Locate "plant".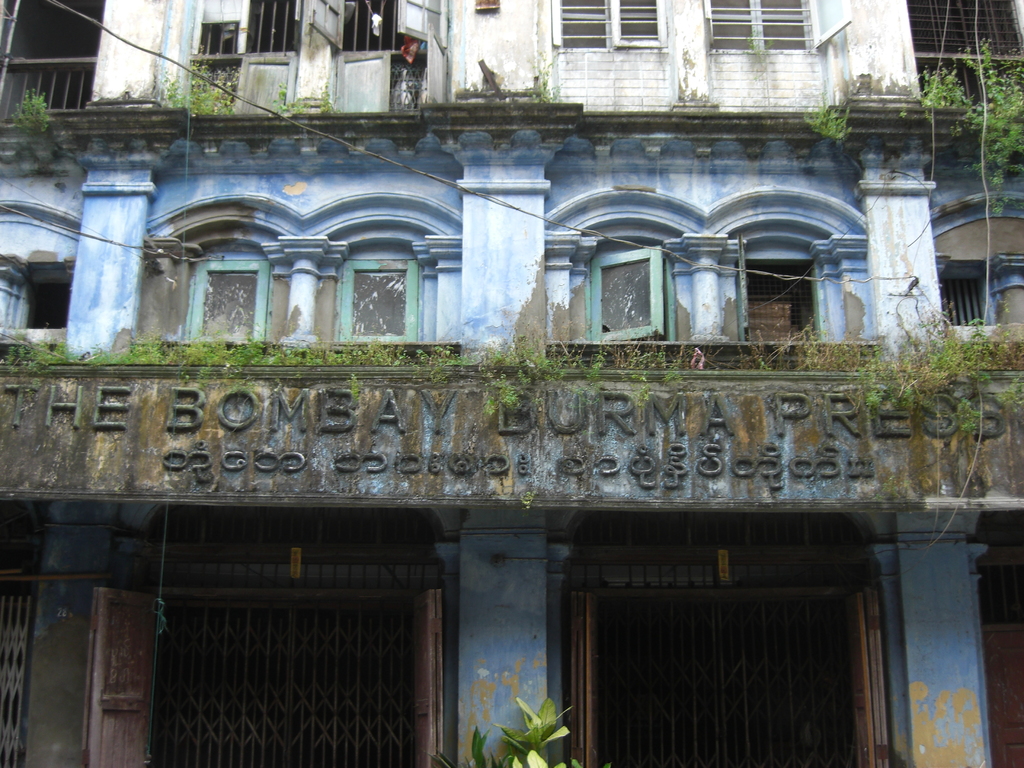
Bounding box: 434 696 615 767.
